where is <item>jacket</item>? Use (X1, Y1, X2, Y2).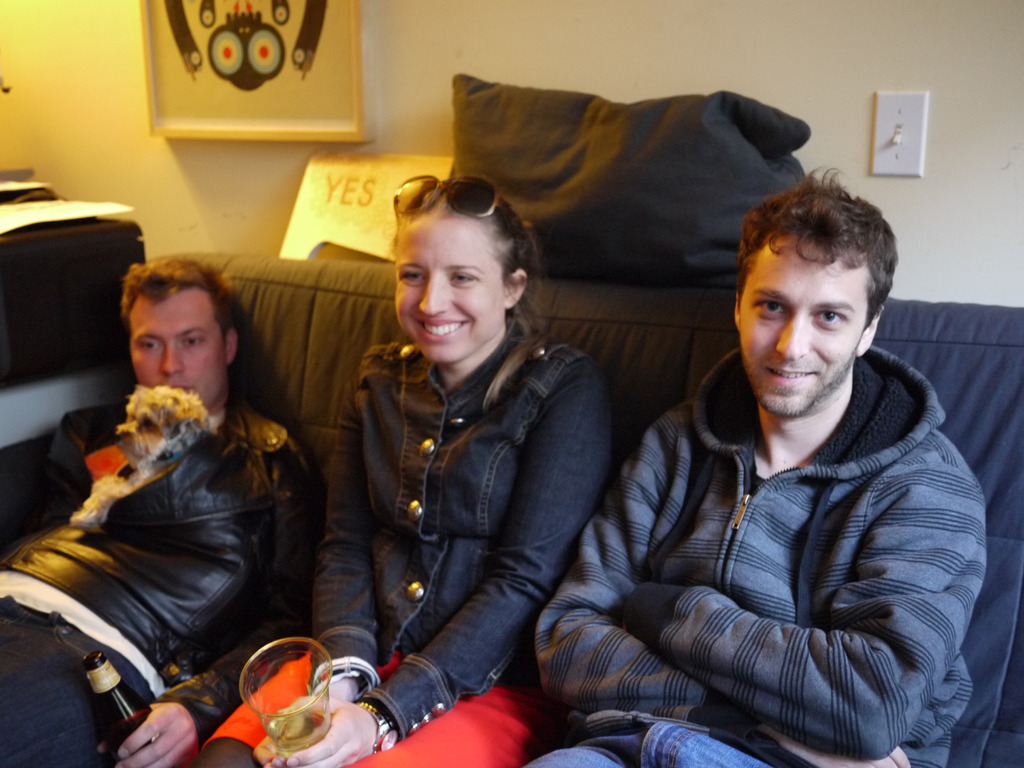
(291, 353, 641, 726).
